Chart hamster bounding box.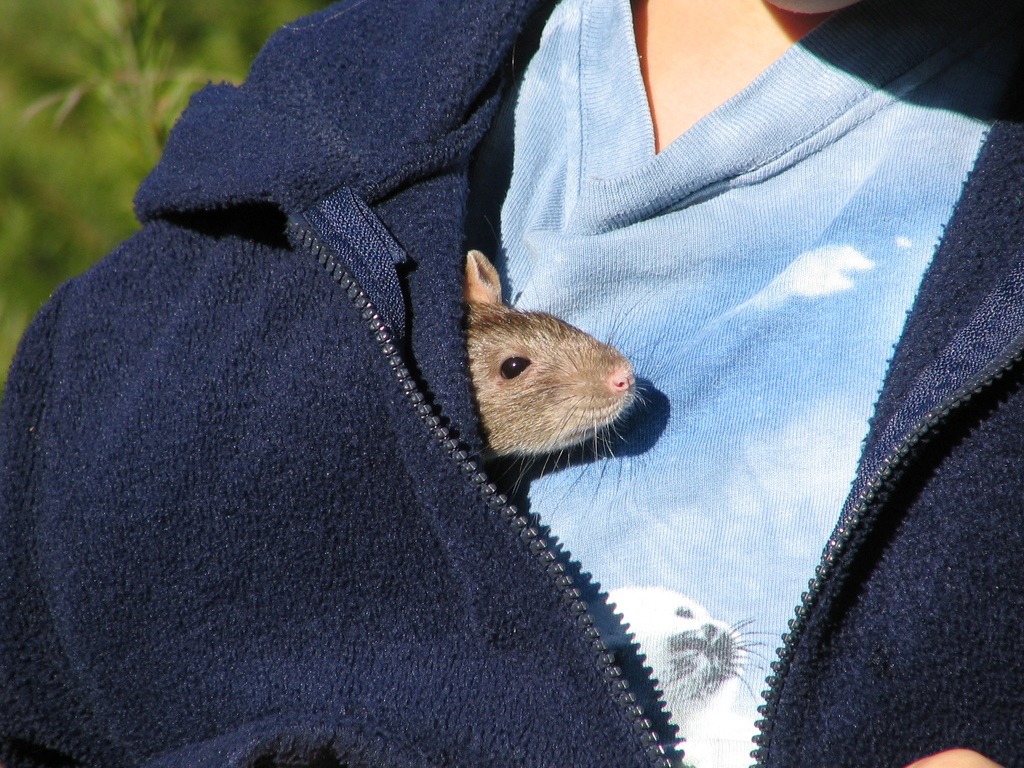
Charted: x1=463 y1=236 x2=690 y2=499.
